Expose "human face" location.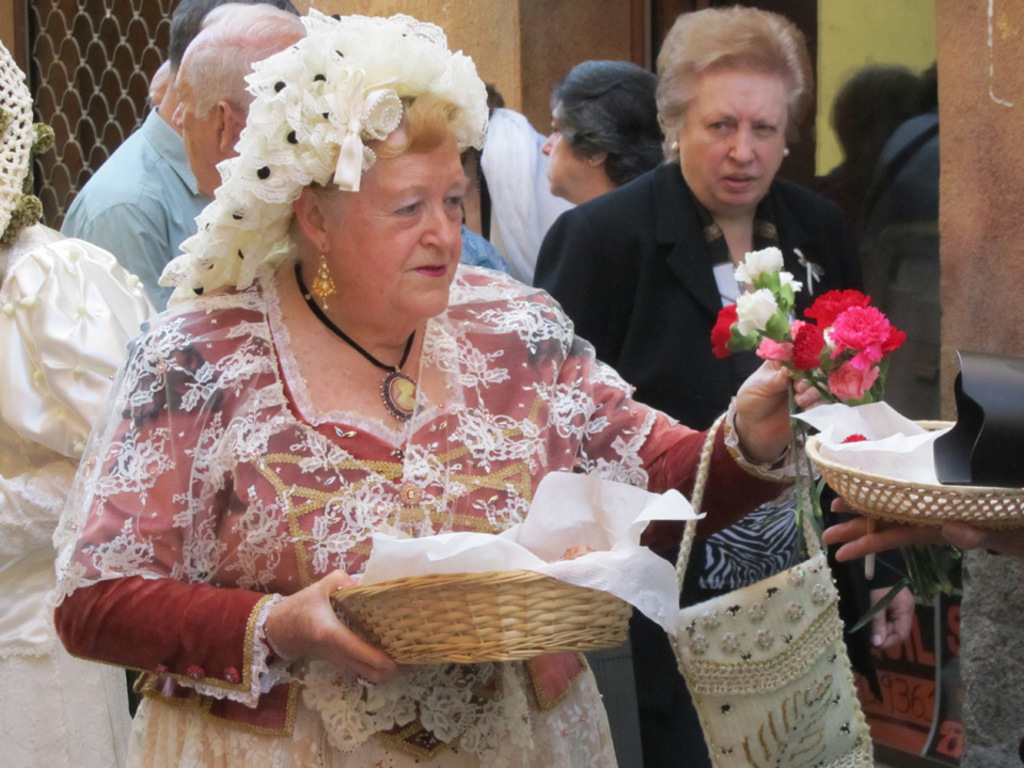
Exposed at [x1=321, y1=111, x2=474, y2=316].
